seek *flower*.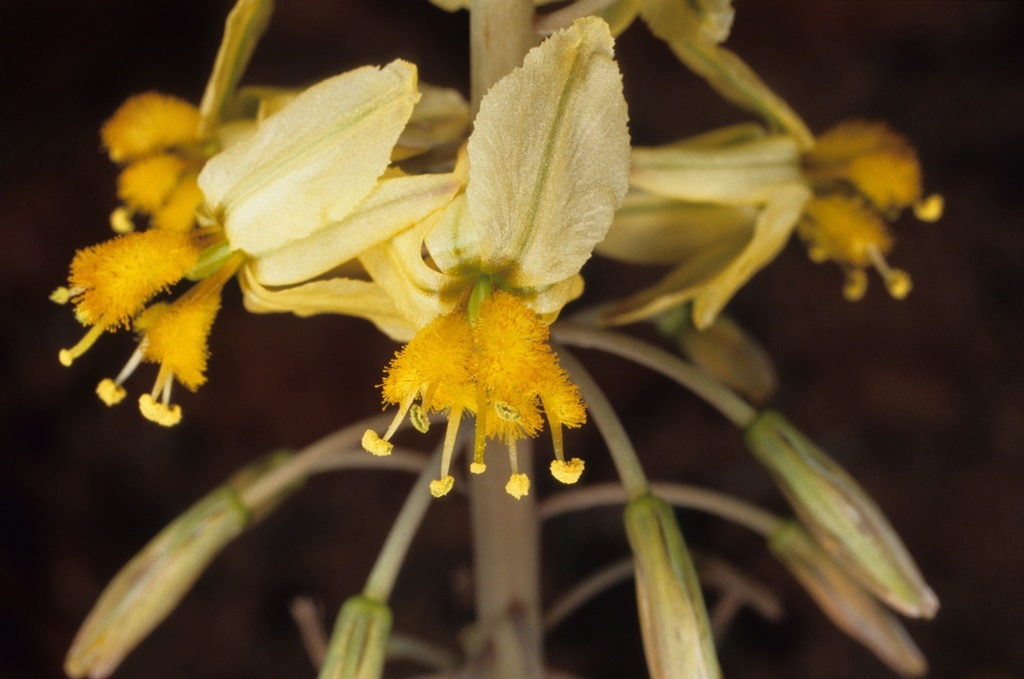
select_region(86, 254, 232, 435).
